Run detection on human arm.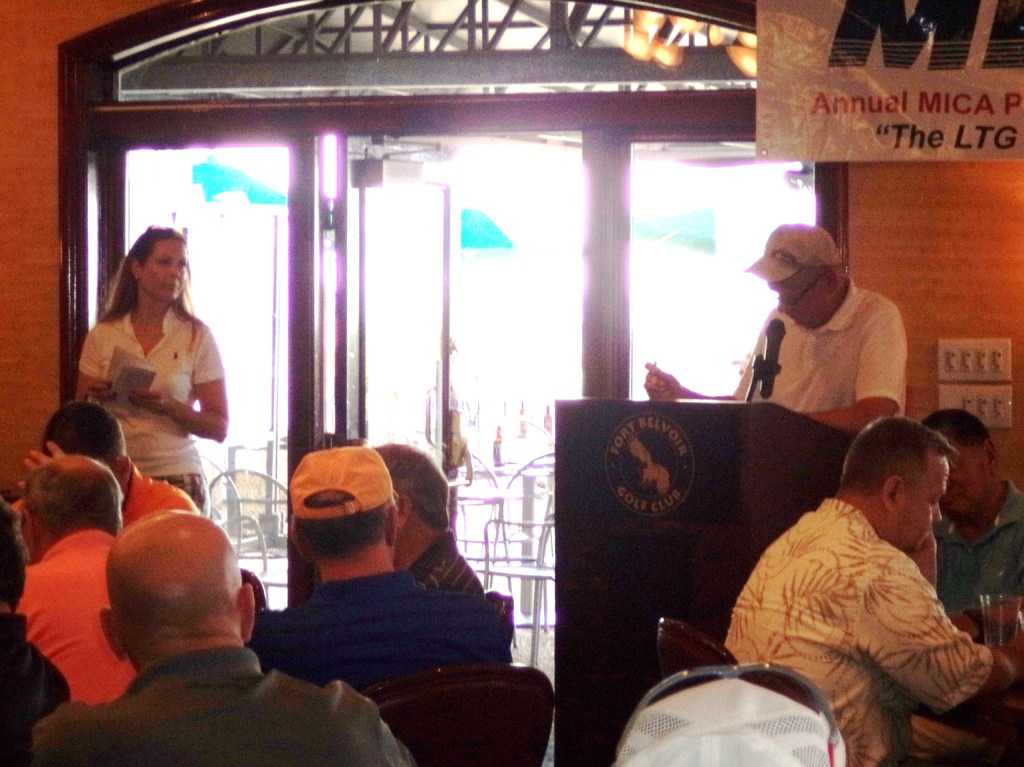
Result: (left=135, top=334, right=230, bottom=435).
